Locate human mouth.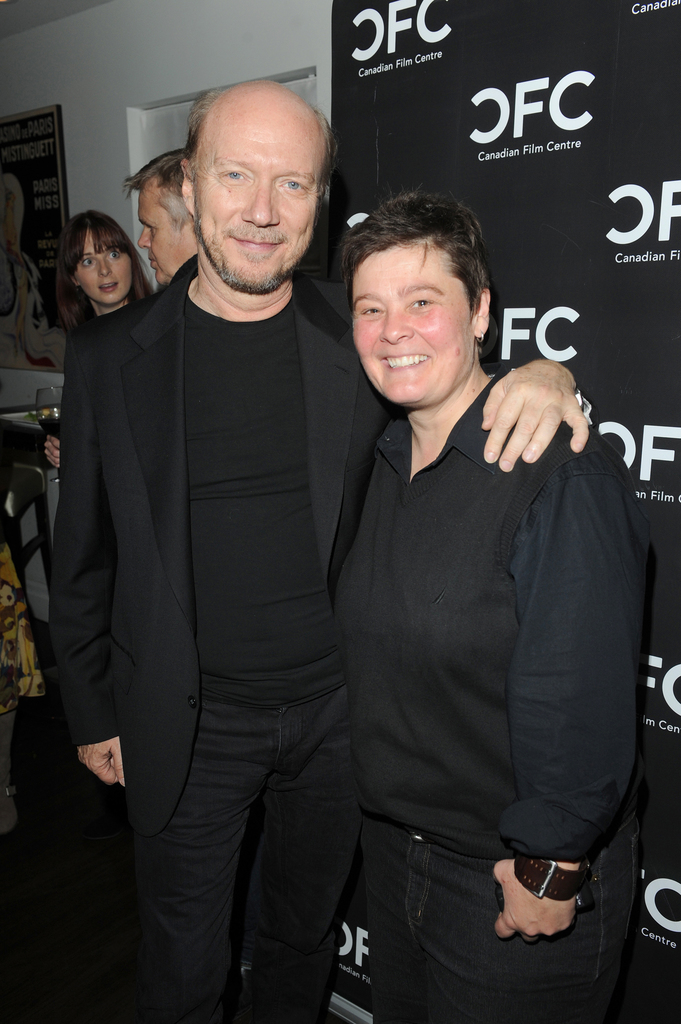
Bounding box: crop(232, 237, 282, 248).
